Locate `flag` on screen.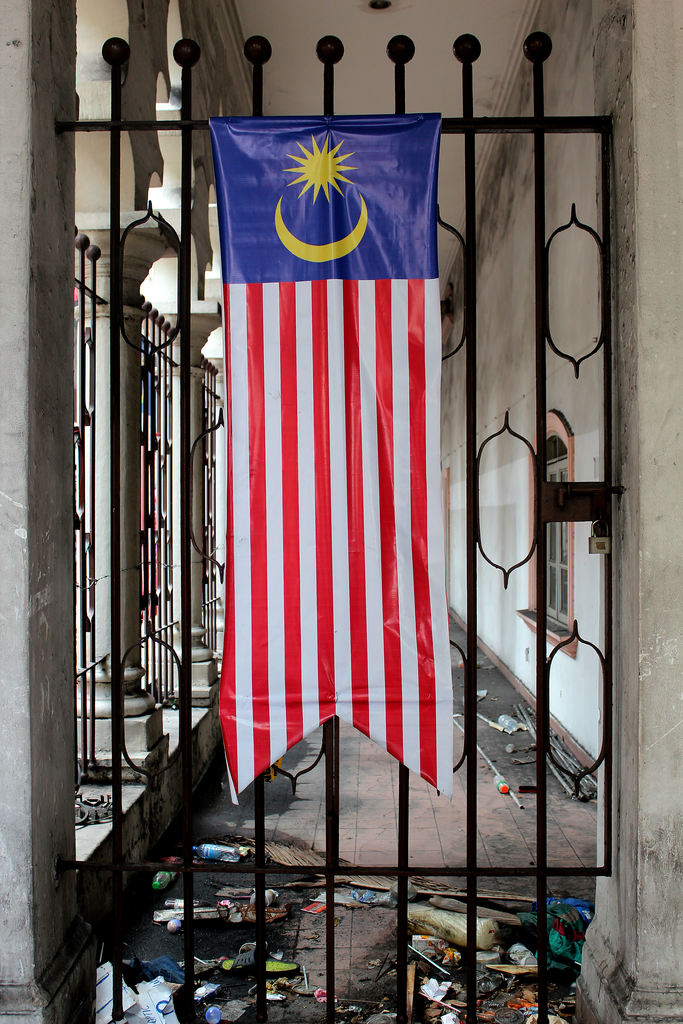
On screen at bbox(211, 109, 447, 786).
